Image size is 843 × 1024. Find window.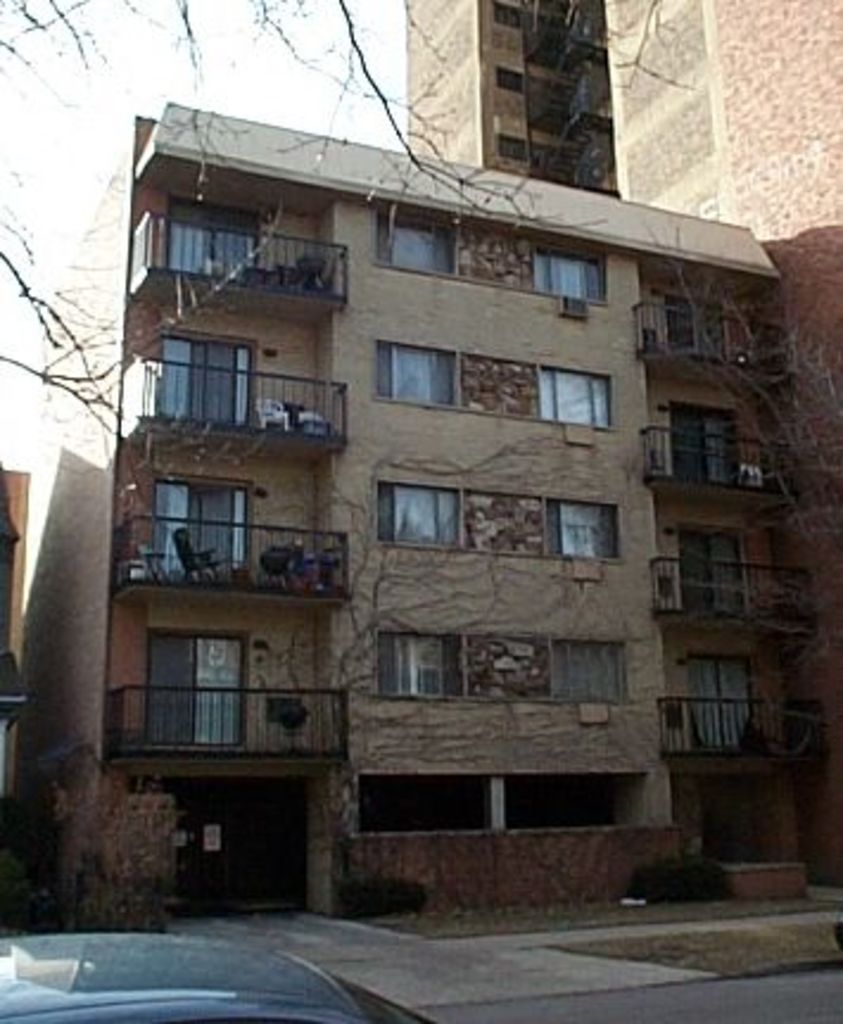
534,364,620,428.
